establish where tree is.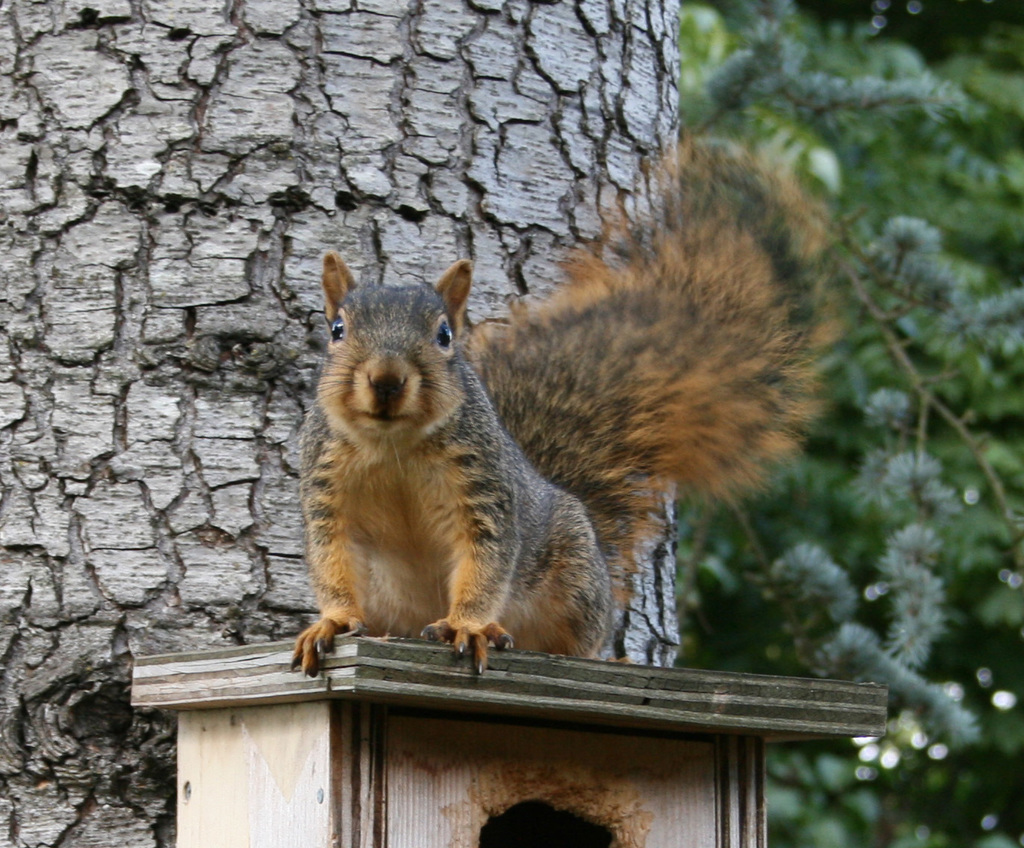
Established at 678:0:1023:847.
